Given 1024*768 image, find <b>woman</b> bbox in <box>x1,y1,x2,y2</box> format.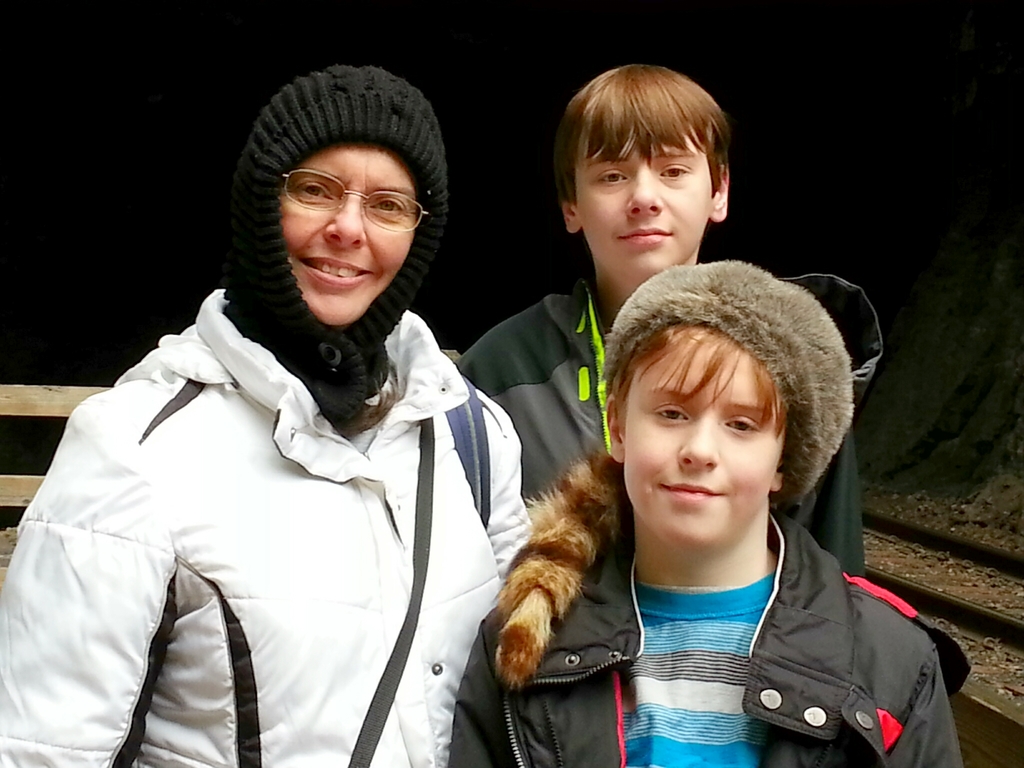
<box>0,65,556,767</box>.
